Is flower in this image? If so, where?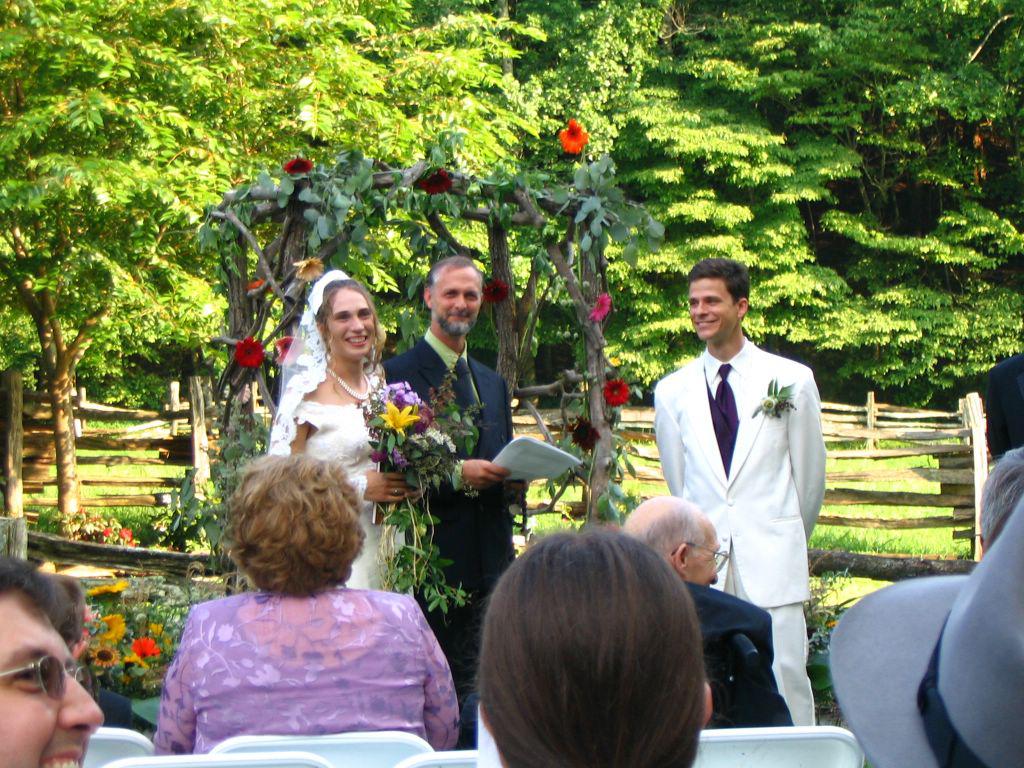
Yes, at 381,400,417,442.
